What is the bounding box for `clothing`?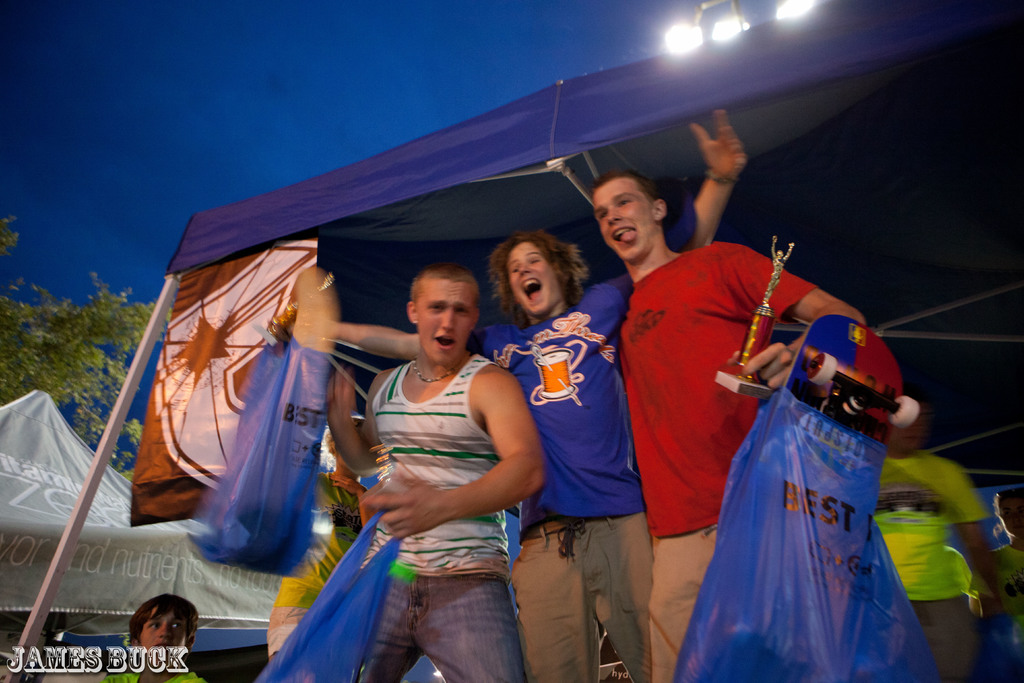
l=619, t=240, r=817, b=682.
